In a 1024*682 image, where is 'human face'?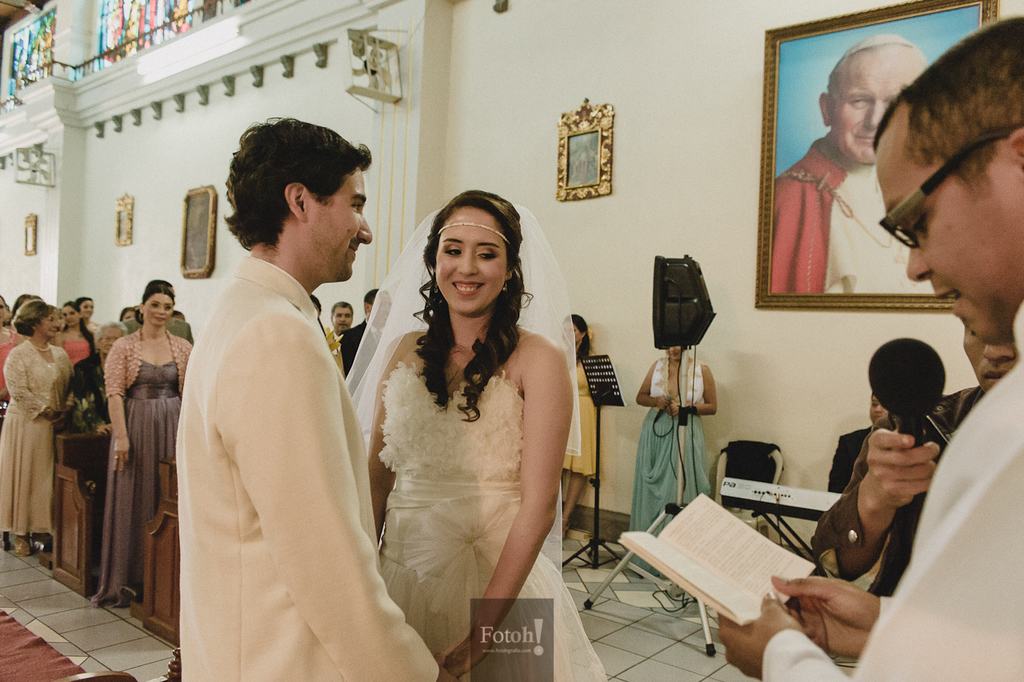
[99,327,122,353].
